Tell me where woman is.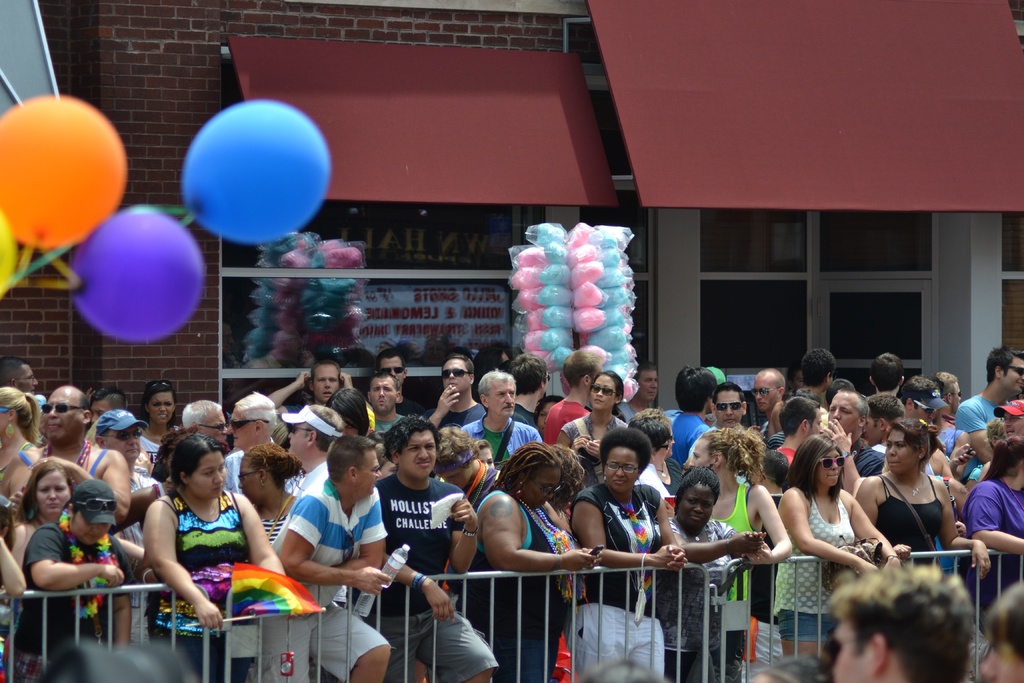
woman is at detection(0, 386, 40, 500).
